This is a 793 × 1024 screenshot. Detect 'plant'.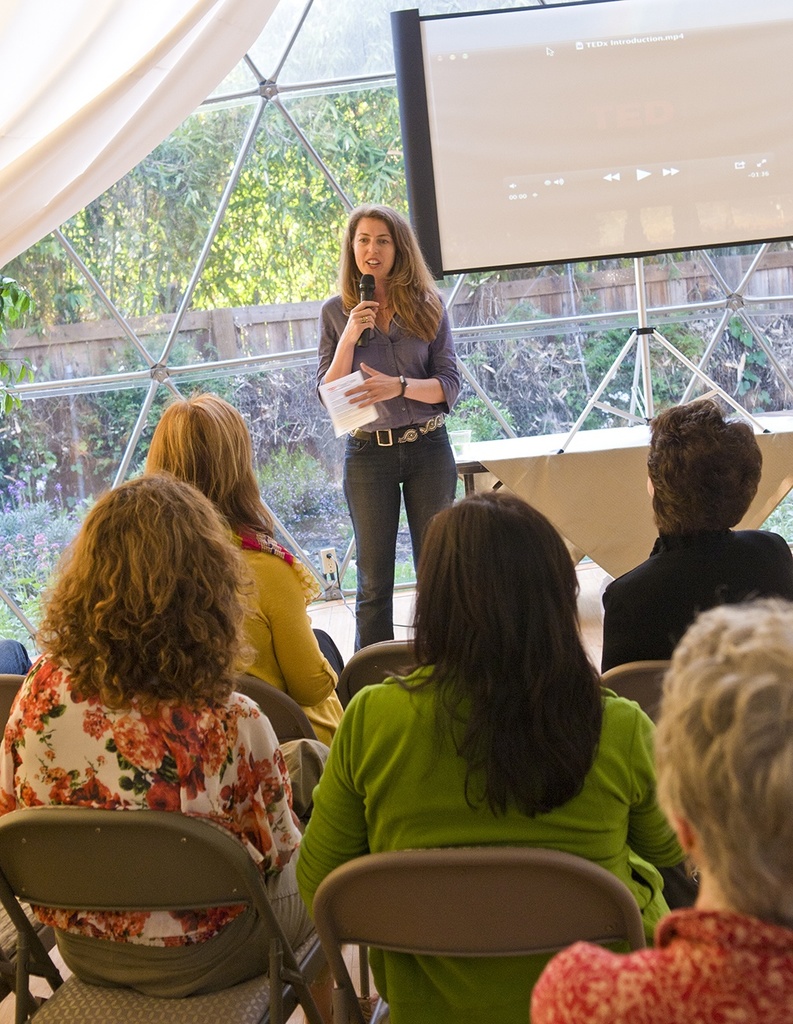
crop(429, 384, 526, 446).
